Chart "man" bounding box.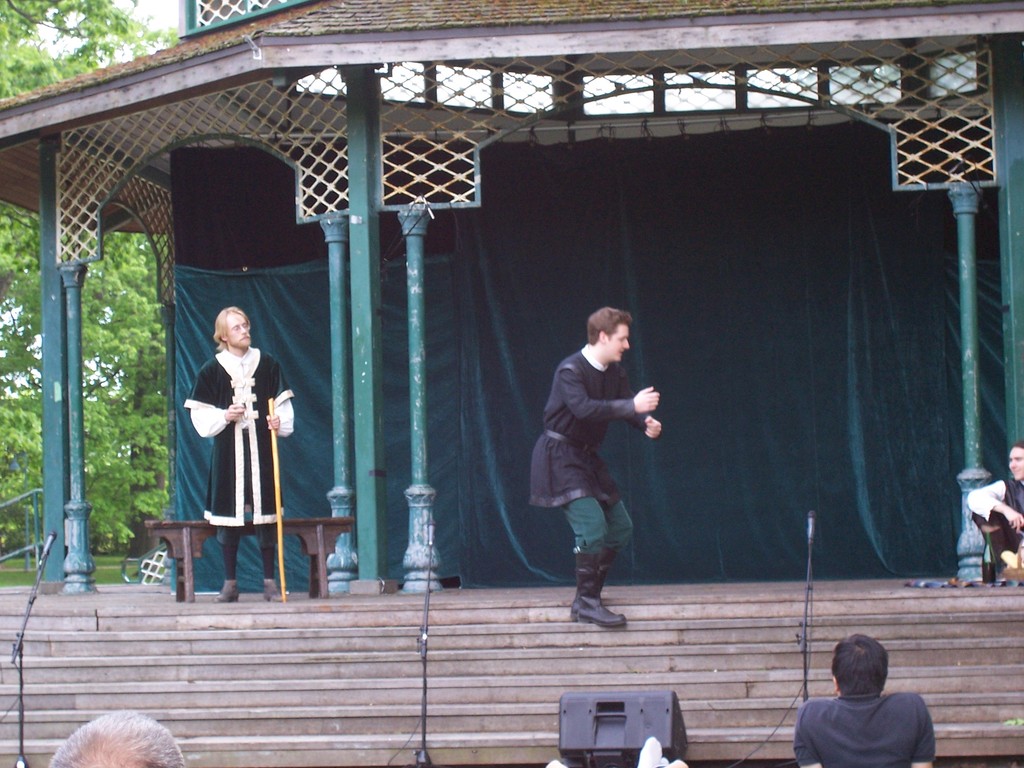
Charted: region(529, 304, 664, 635).
